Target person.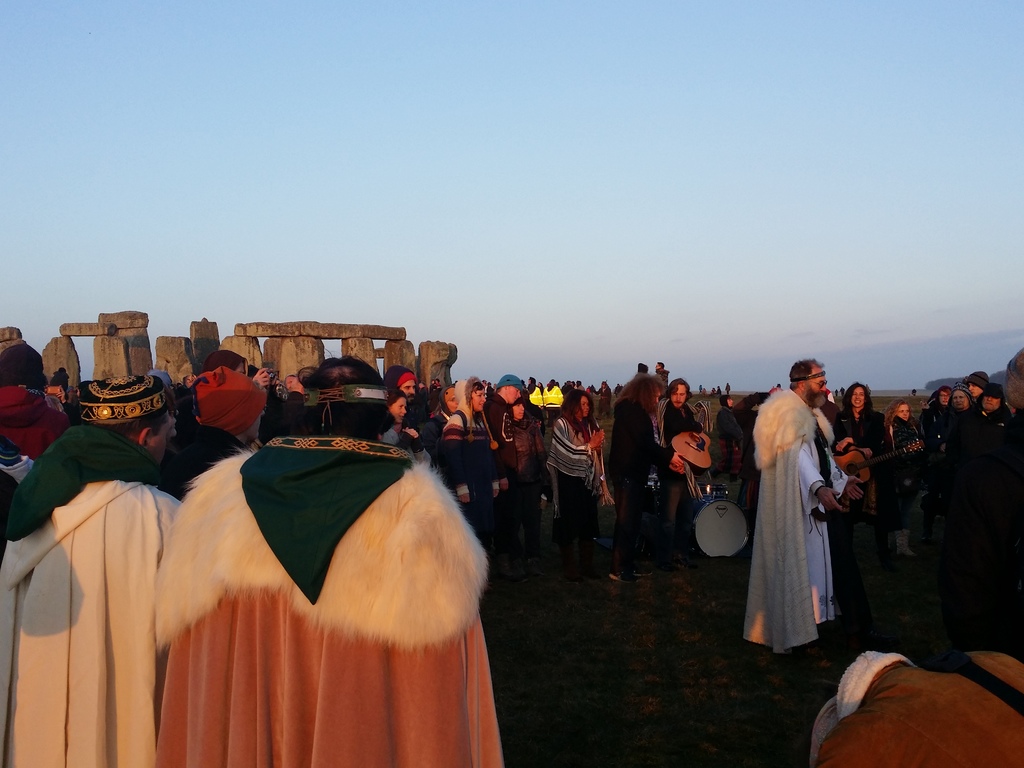
Target region: <region>833, 389, 888, 541</region>.
